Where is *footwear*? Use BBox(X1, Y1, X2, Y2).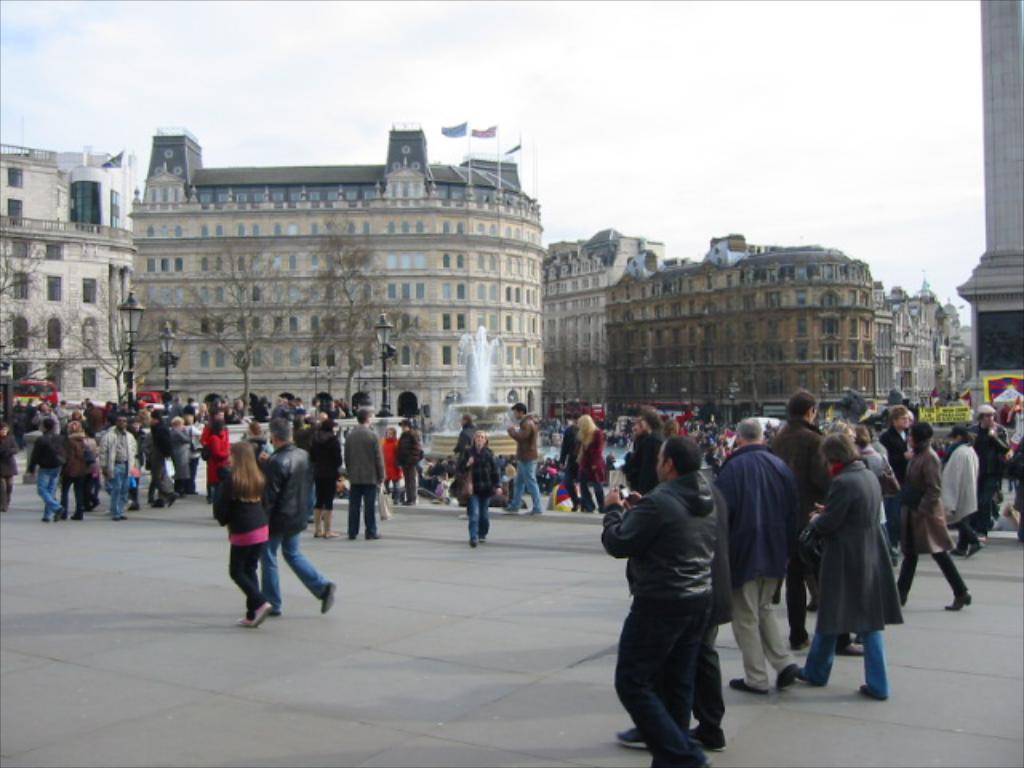
BBox(238, 594, 274, 627).
